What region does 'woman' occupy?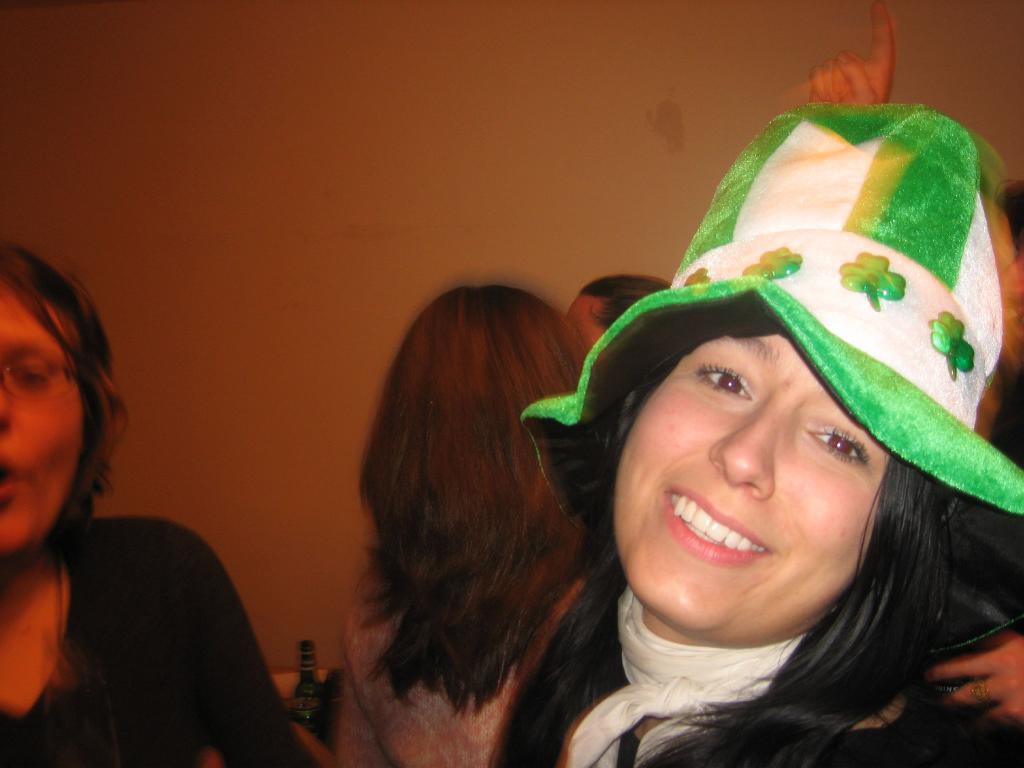
0,228,328,767.
